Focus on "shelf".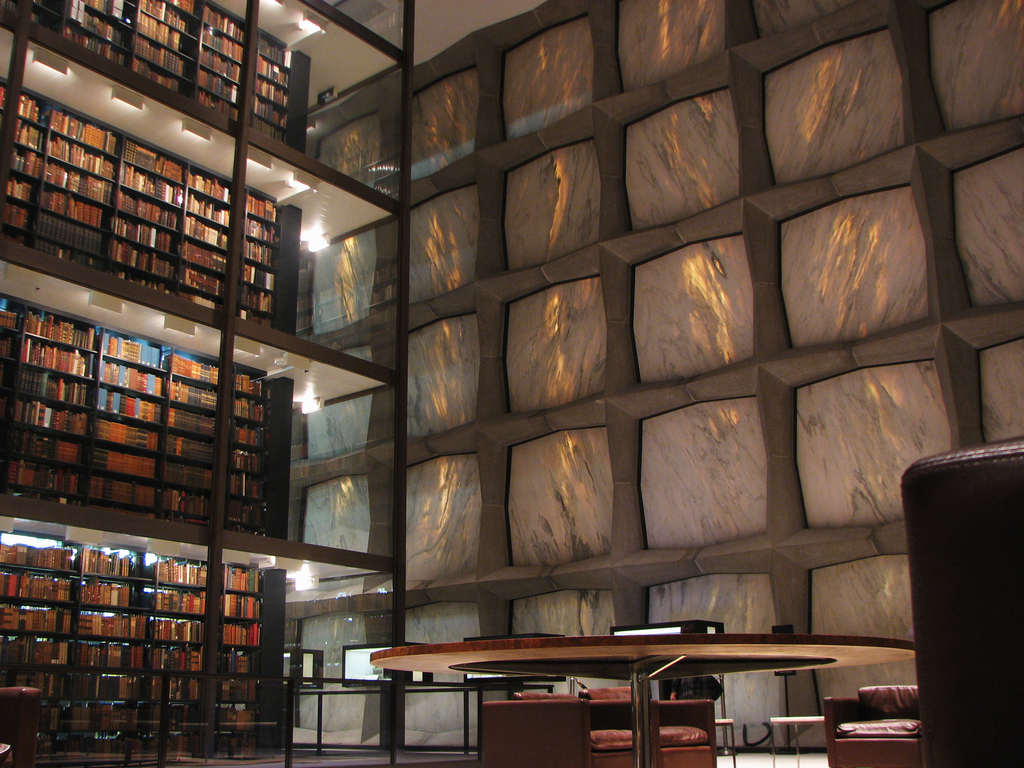
Focused at <box>113,269,164,293</box>.
